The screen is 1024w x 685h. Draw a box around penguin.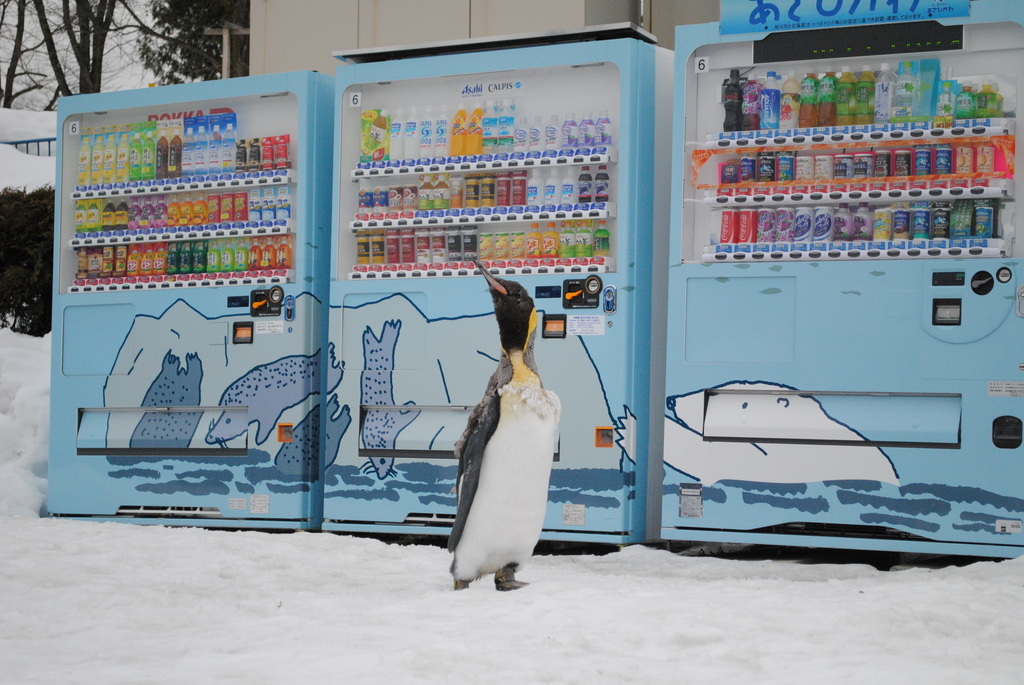
438:291:561:596.
